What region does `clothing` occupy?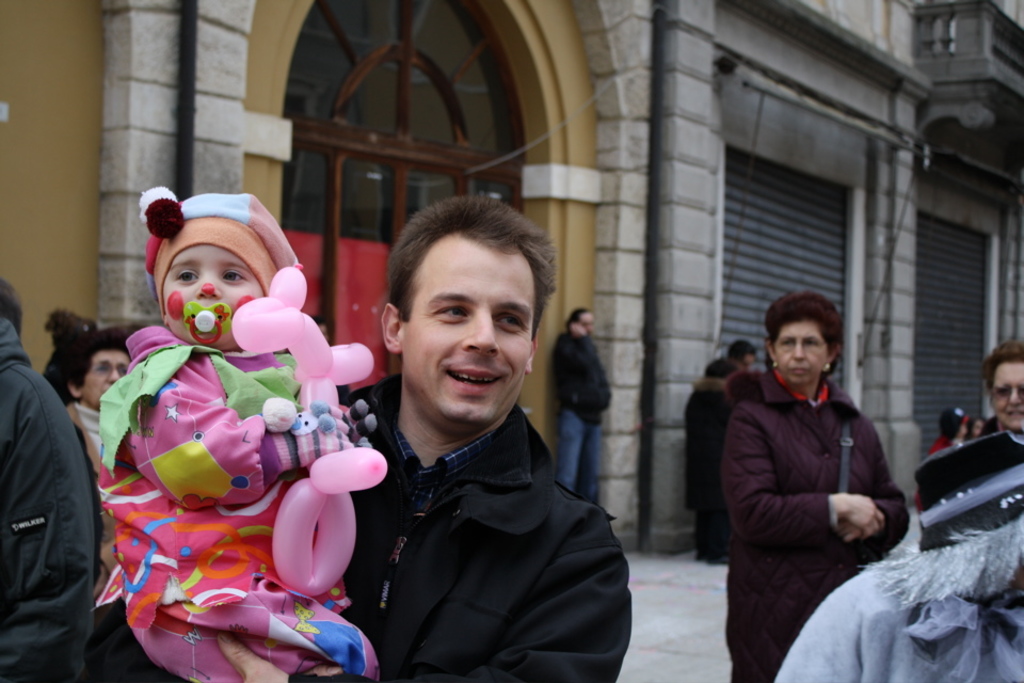
546,330,609,502.
